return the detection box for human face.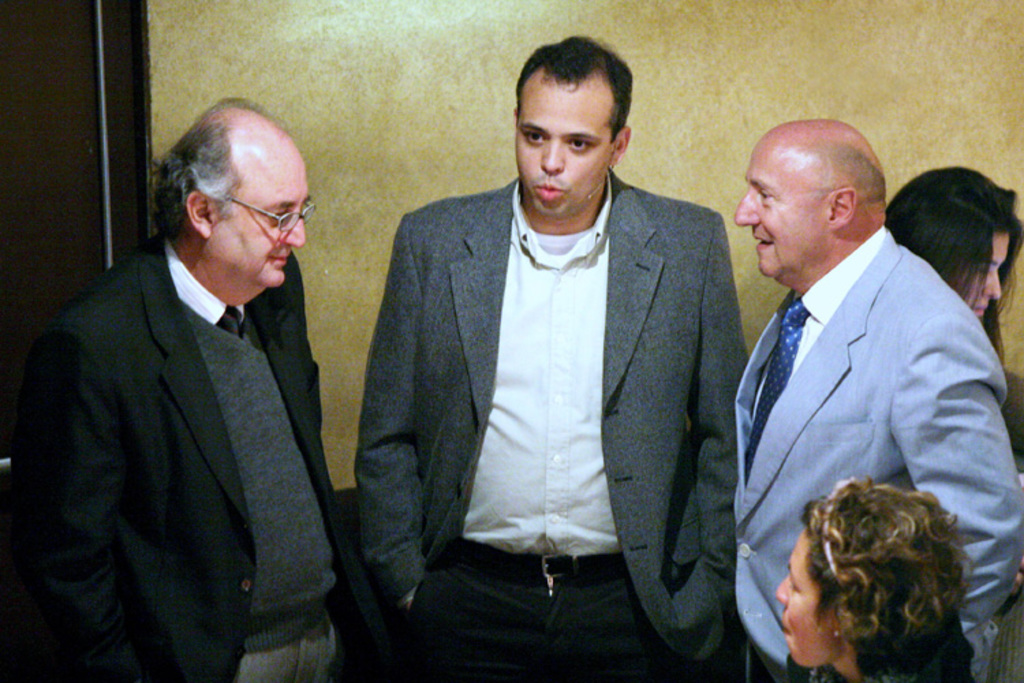
rect(963, 238, 1010, 320).
